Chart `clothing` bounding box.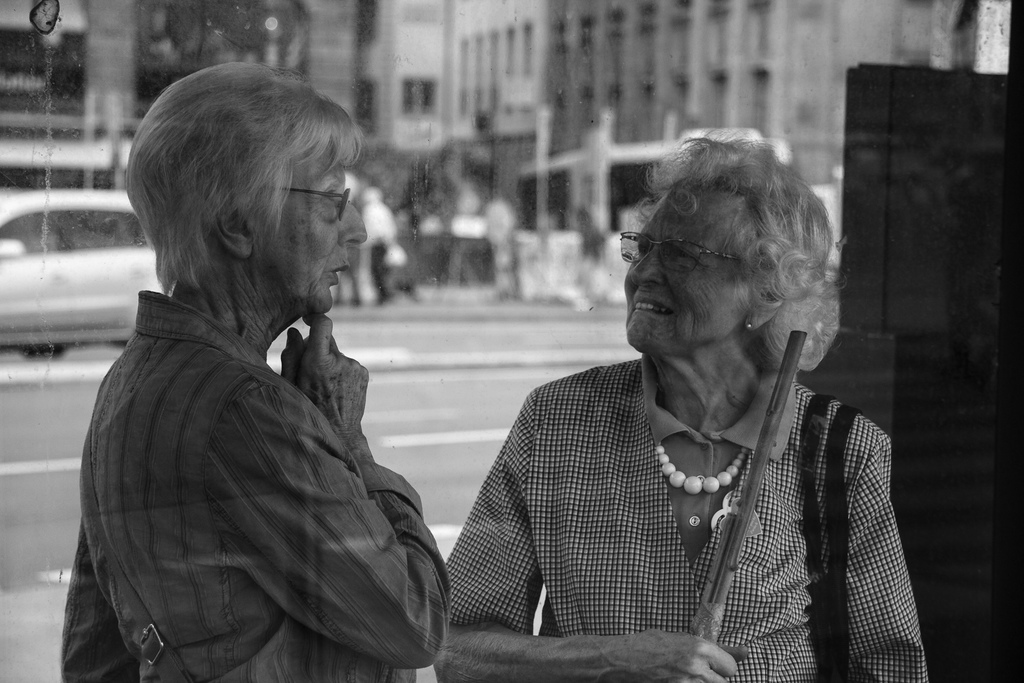
Charted: crop(61, 299, 467, 682).
